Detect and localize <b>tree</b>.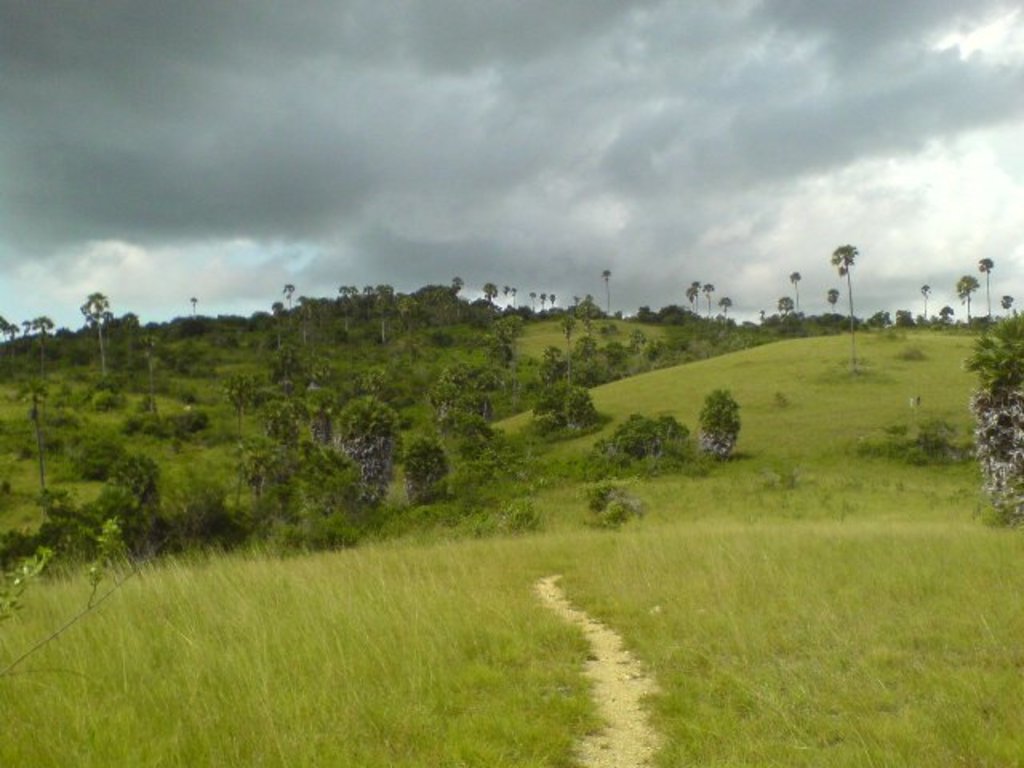
Localized at crop(246, 386, 314, 523).
